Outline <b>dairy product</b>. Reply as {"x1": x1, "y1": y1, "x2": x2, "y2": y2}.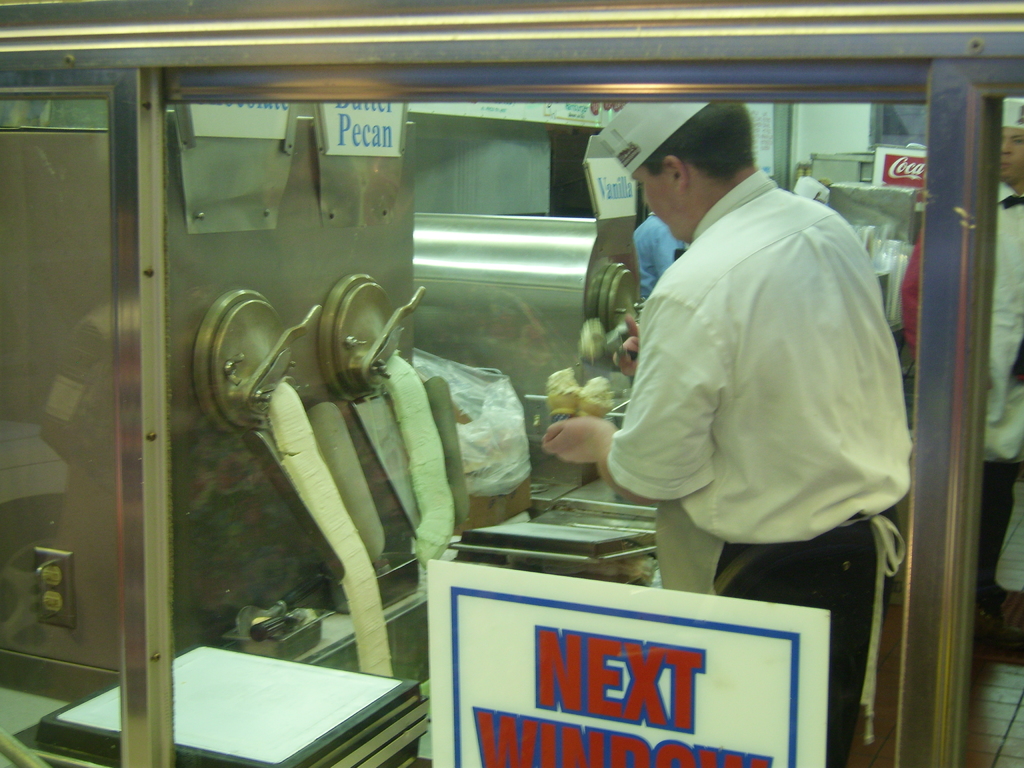
{"x1": 388, "y1": 358, "x2": 451, "y2": 590}.
